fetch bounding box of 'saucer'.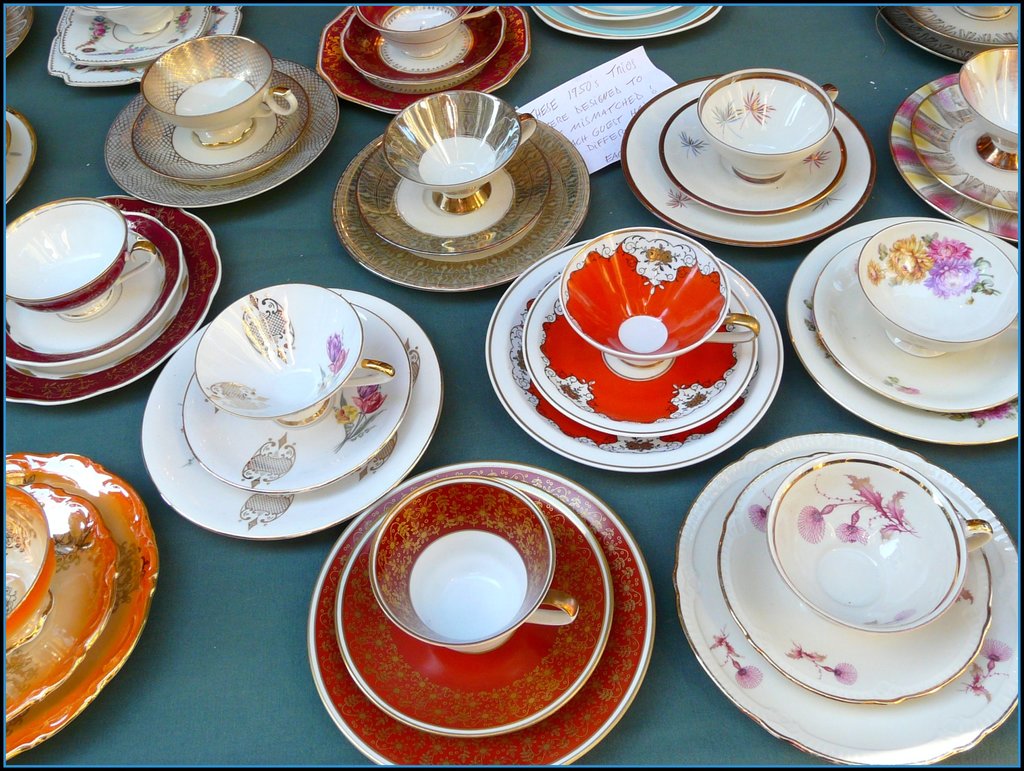
Bbox: Rect(567, 3, 683, 22).
